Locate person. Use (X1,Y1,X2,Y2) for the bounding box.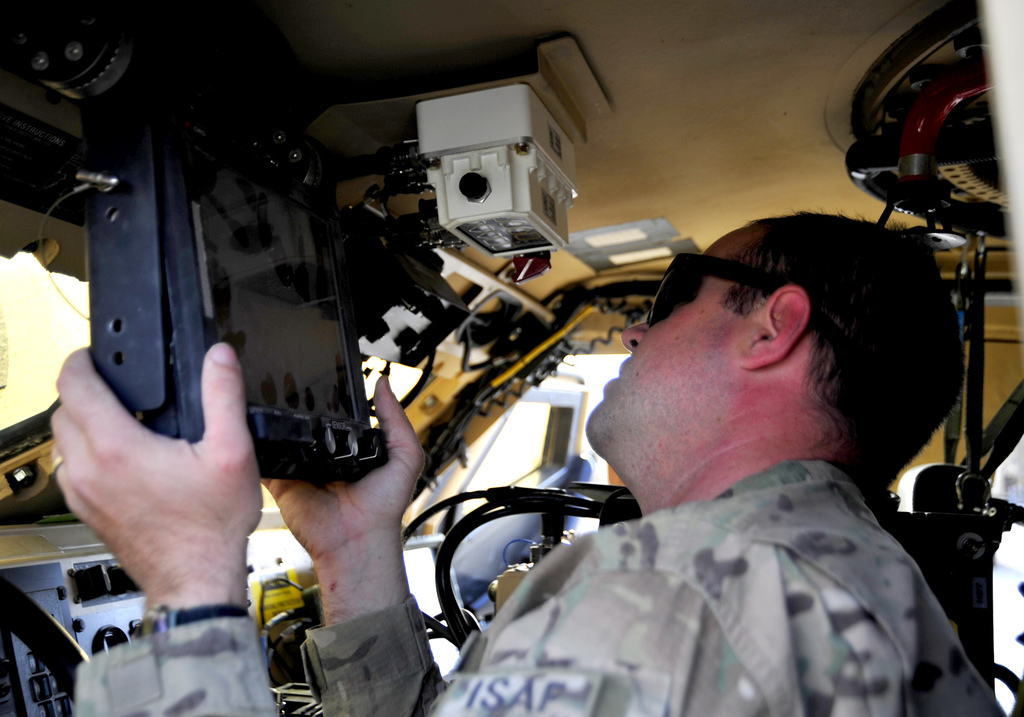
(49,203,1008,716).
